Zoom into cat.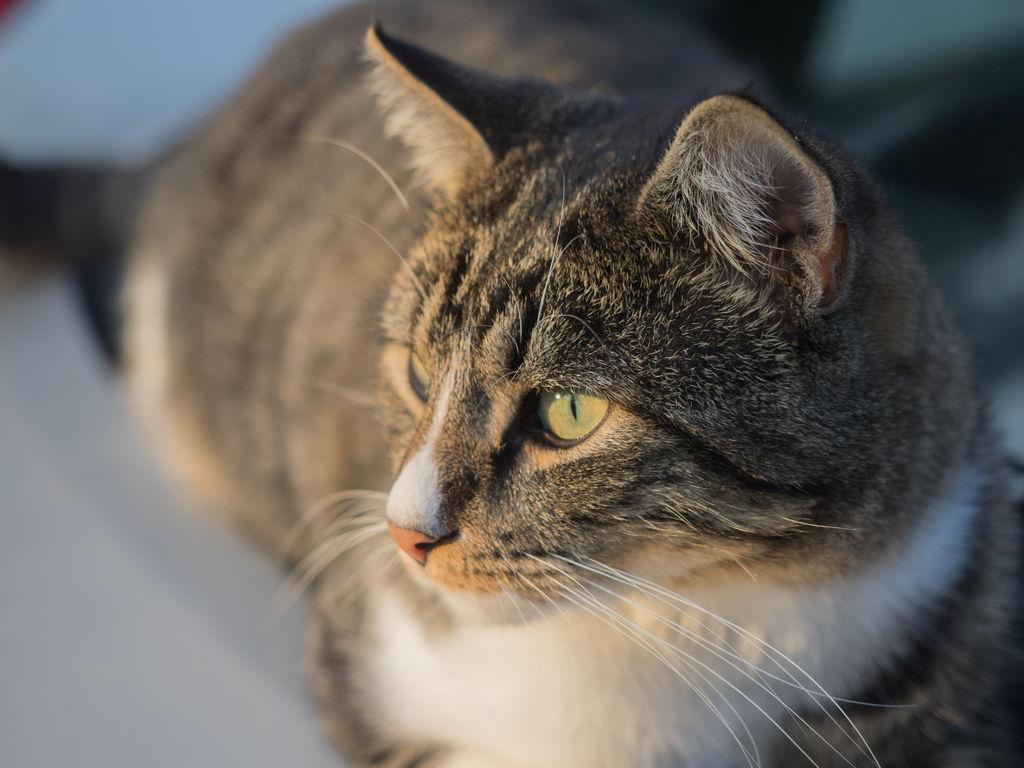
Zoom target: detection(98, 0, 1020, 767).
